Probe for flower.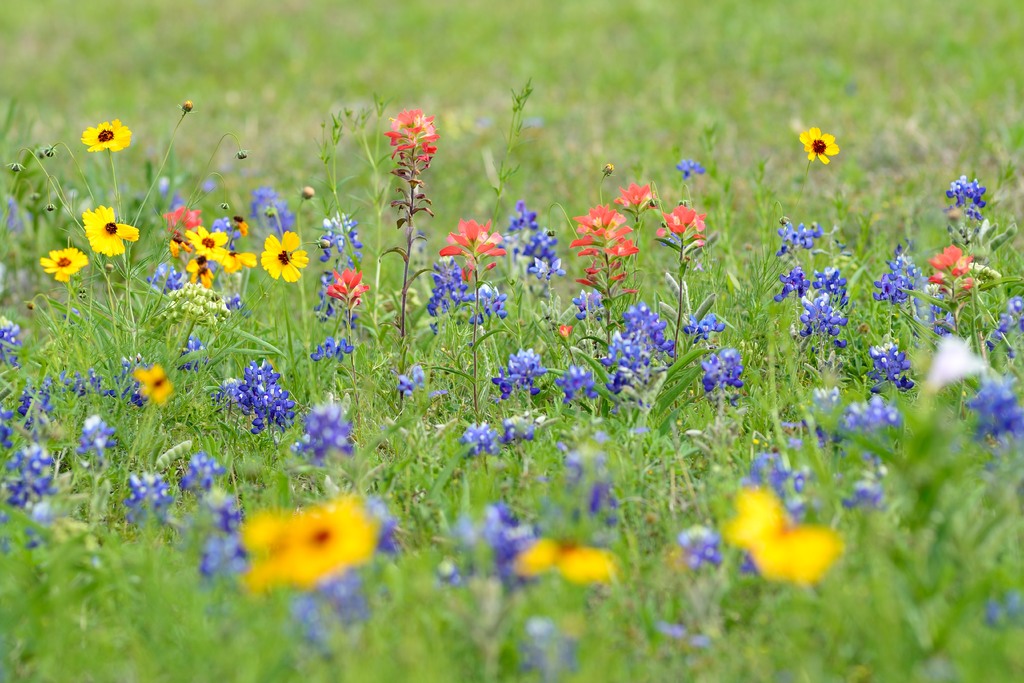
Probe result: {"x1": 36, "y1": 247, "x2": 89, "y2": 283}.
